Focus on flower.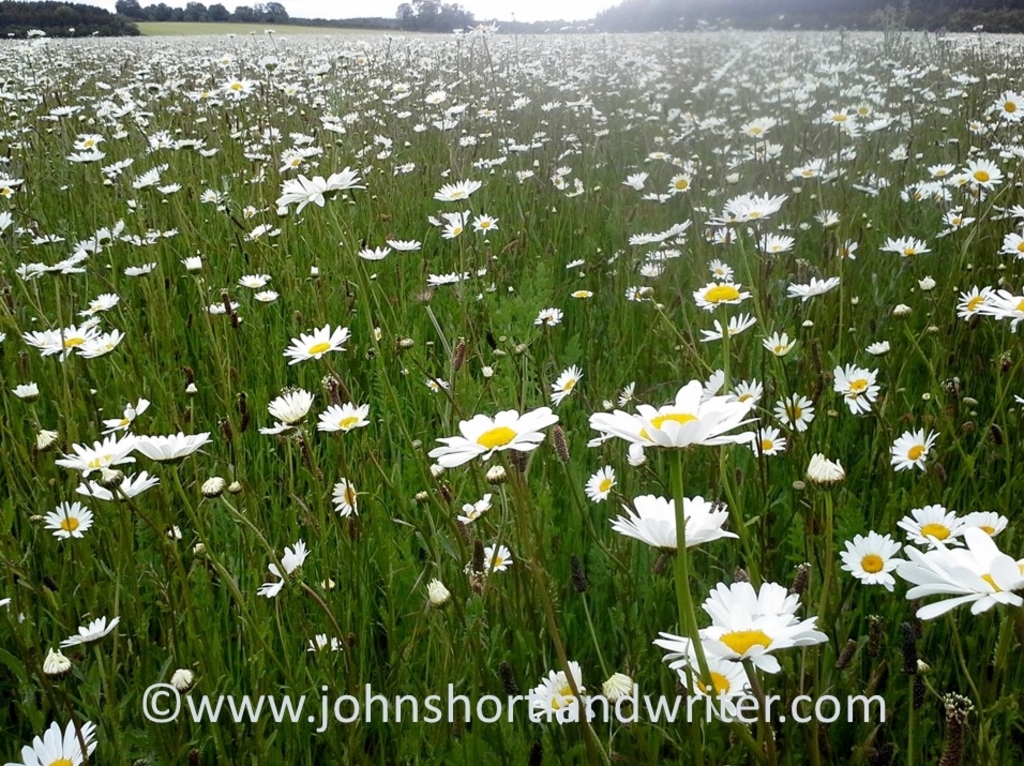
Focused at l=440, t=397, r=564, b=471.
